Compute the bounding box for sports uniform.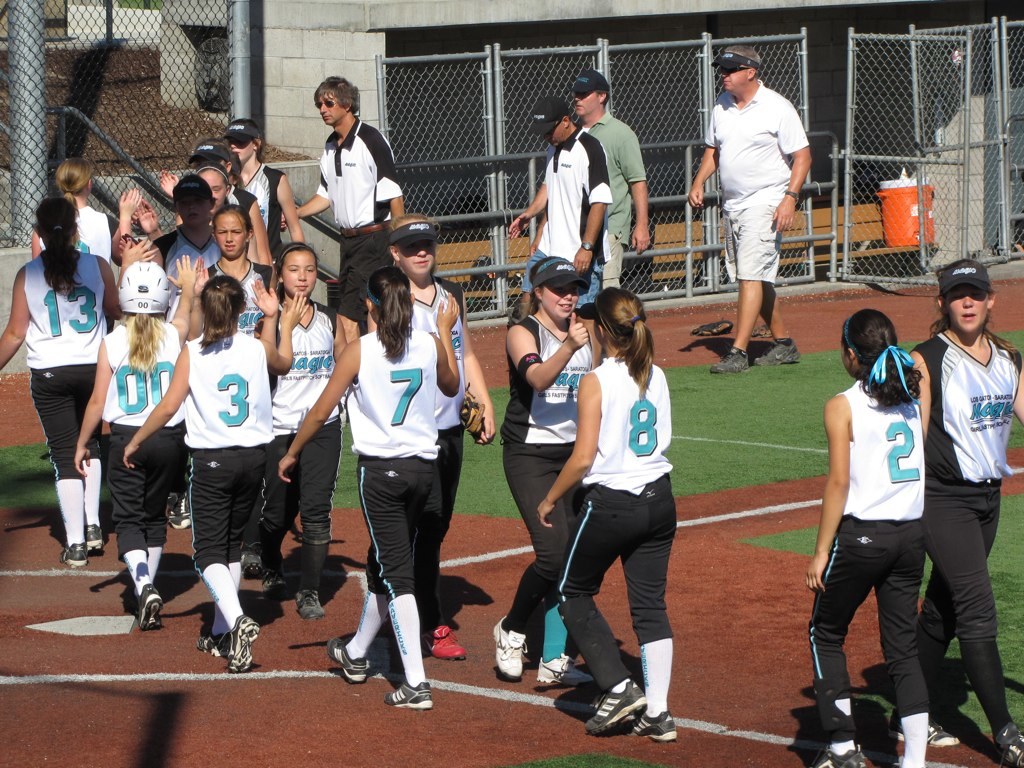
select_region(315, 113, 398, 324).
